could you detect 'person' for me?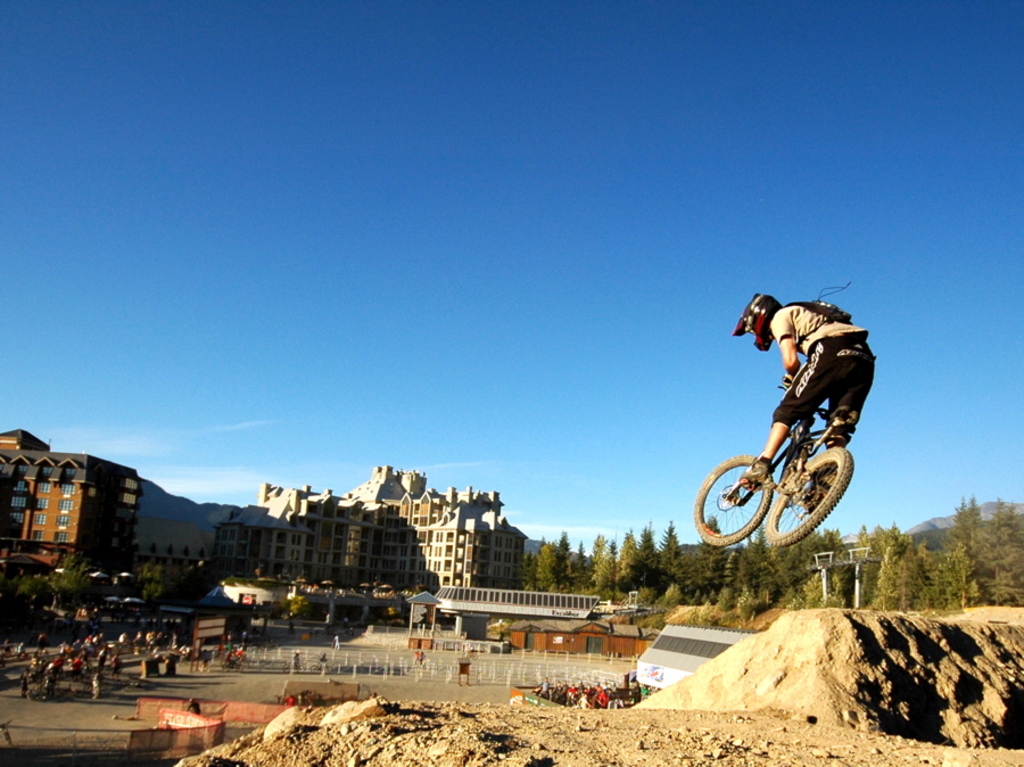
Detection result: bbox(71, 650, 84, 675).
